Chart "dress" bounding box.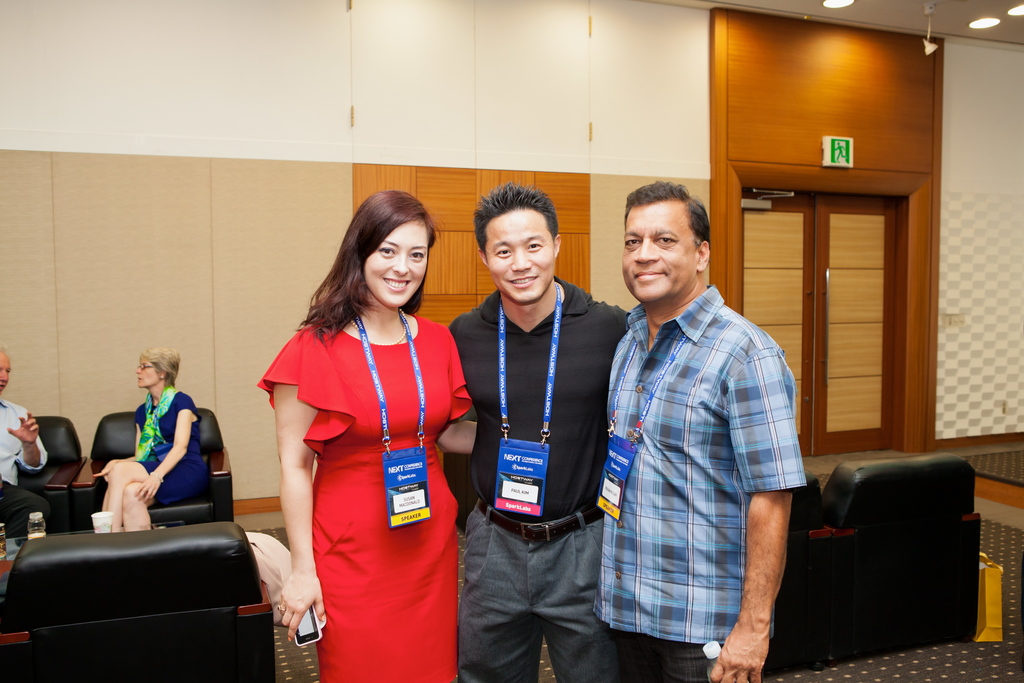
Charted: x1=269 y1=277 x2=448 y2=643.
